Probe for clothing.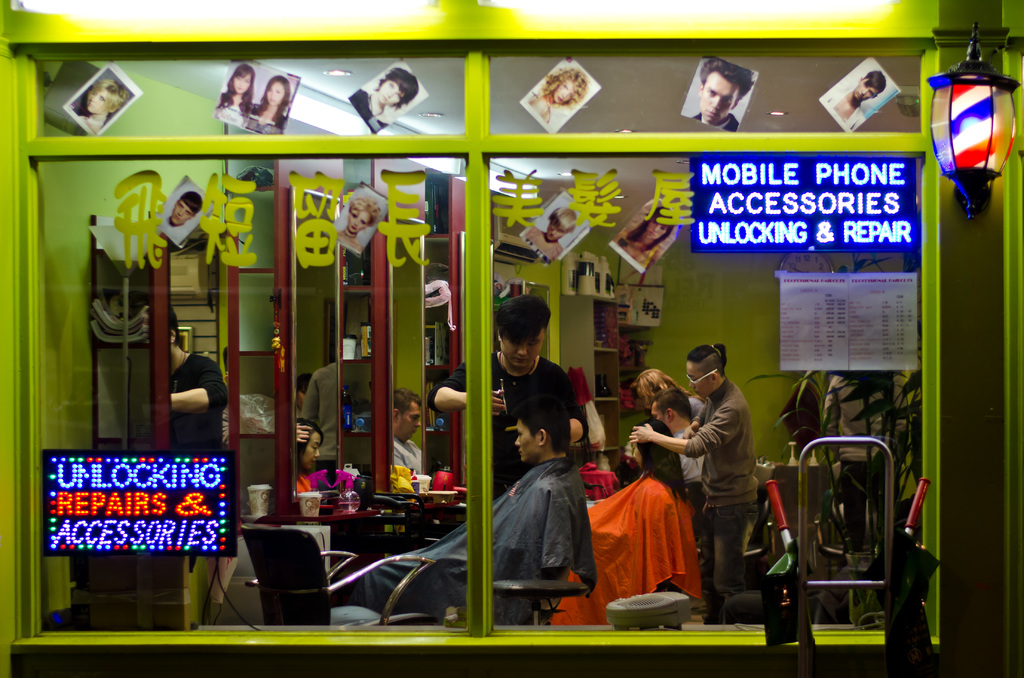
Probe result: box=[668, 355, 768, 600].
